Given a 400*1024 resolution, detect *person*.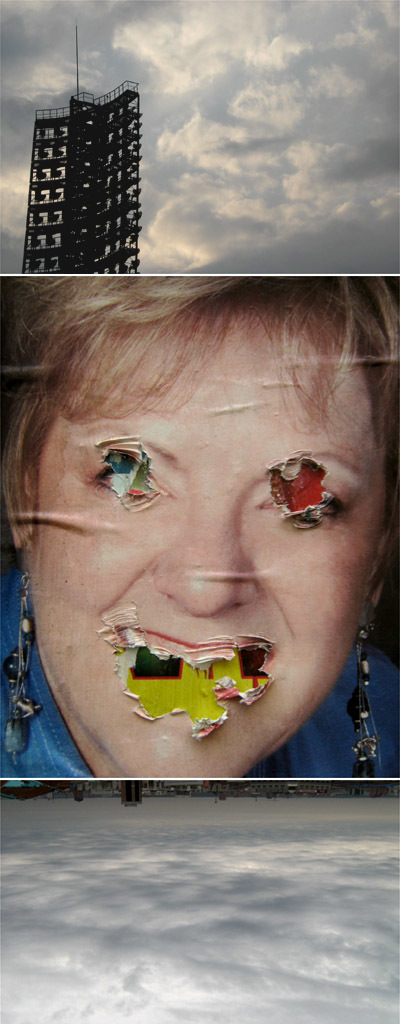
<box>0,212,399,828</box>.
